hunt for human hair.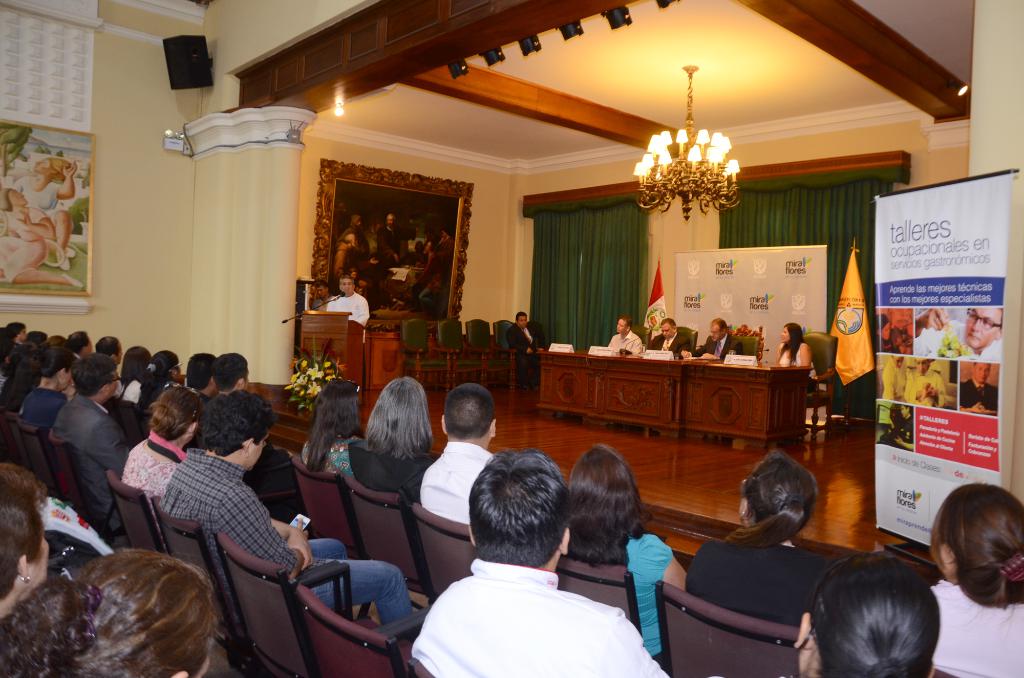
Hunted down at (left=572, top=441, right=645, bottom=568).
